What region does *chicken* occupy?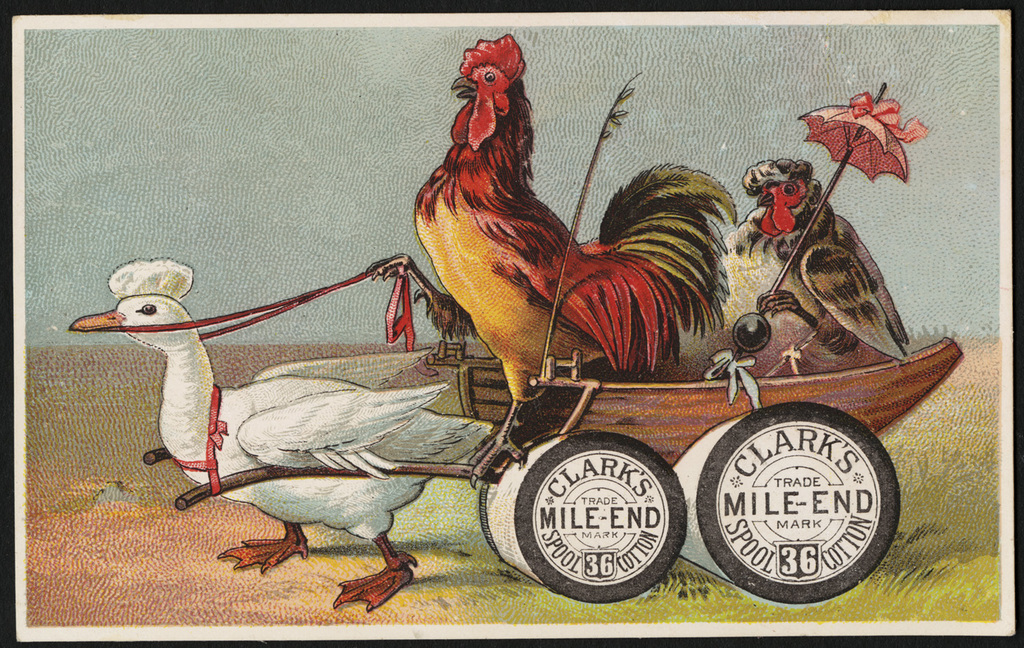
410:37:745:423.
